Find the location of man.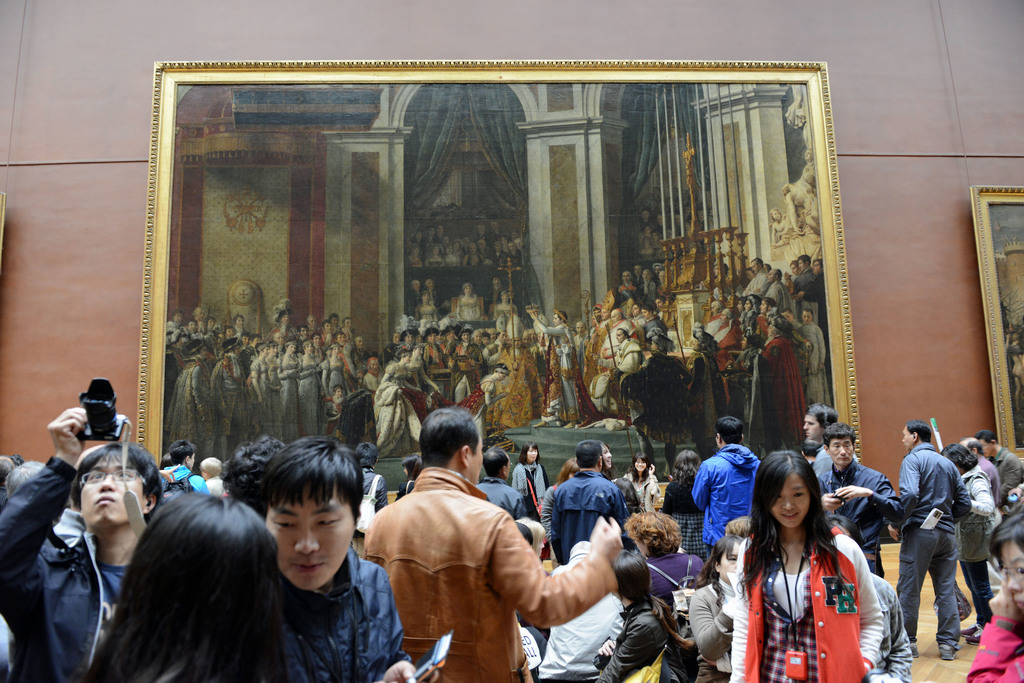
Location: <box>687,416,758,552</box>.
